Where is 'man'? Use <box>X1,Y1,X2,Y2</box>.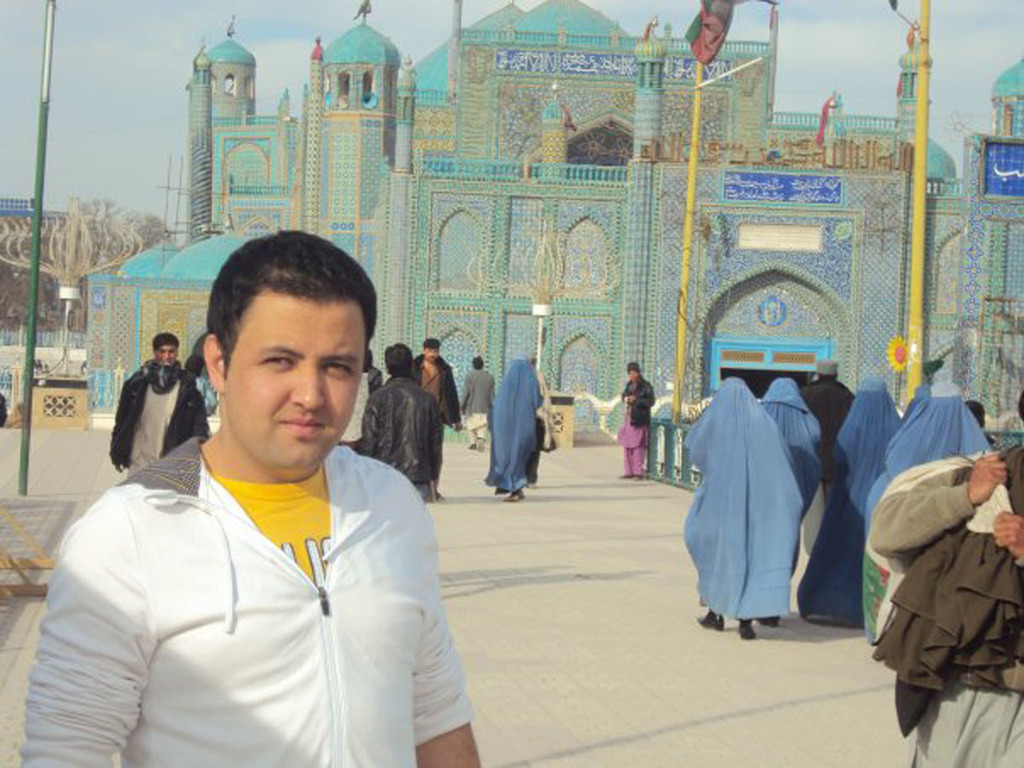
<box>357,346,441,506</box>.
